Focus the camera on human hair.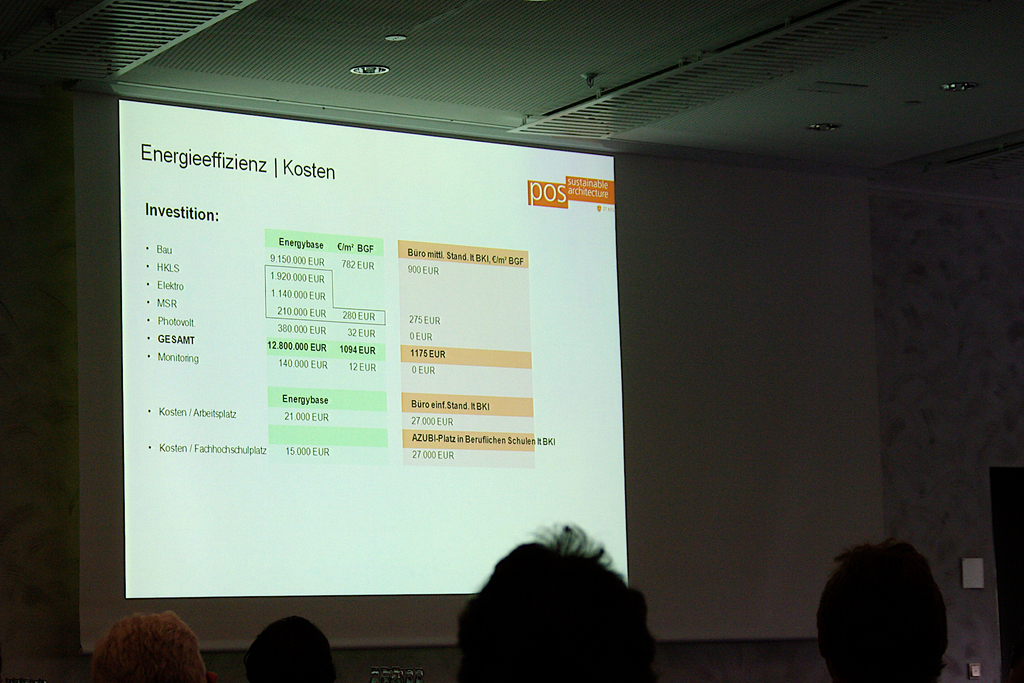
Focus region: l=811, t=536, r=955, b=682.
